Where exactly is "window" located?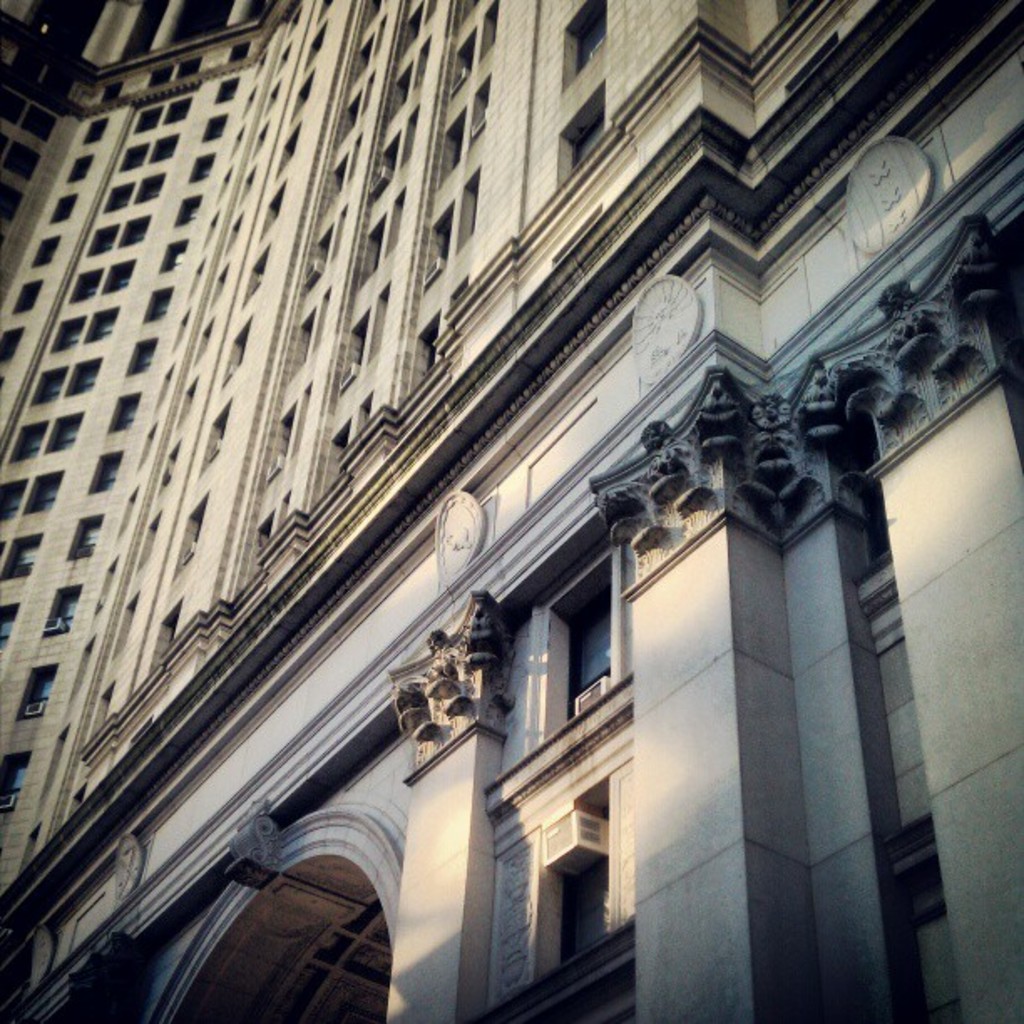
Its bounding box is select_region(524, 549, 631, 751).
